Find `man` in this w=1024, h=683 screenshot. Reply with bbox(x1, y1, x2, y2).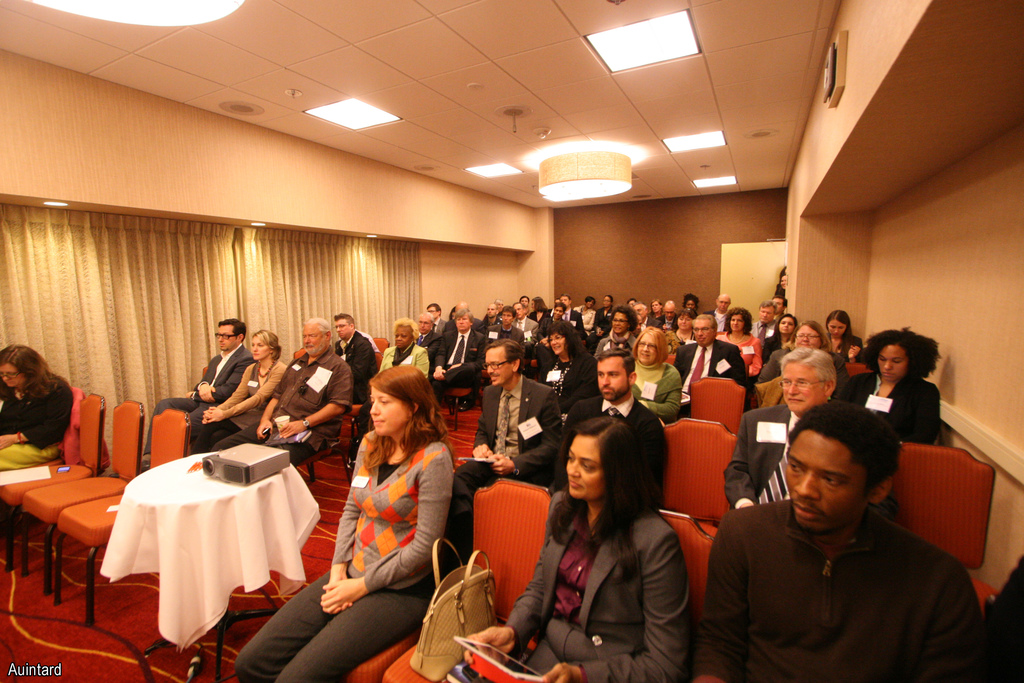
bbox(430, 306, 488, 399).
